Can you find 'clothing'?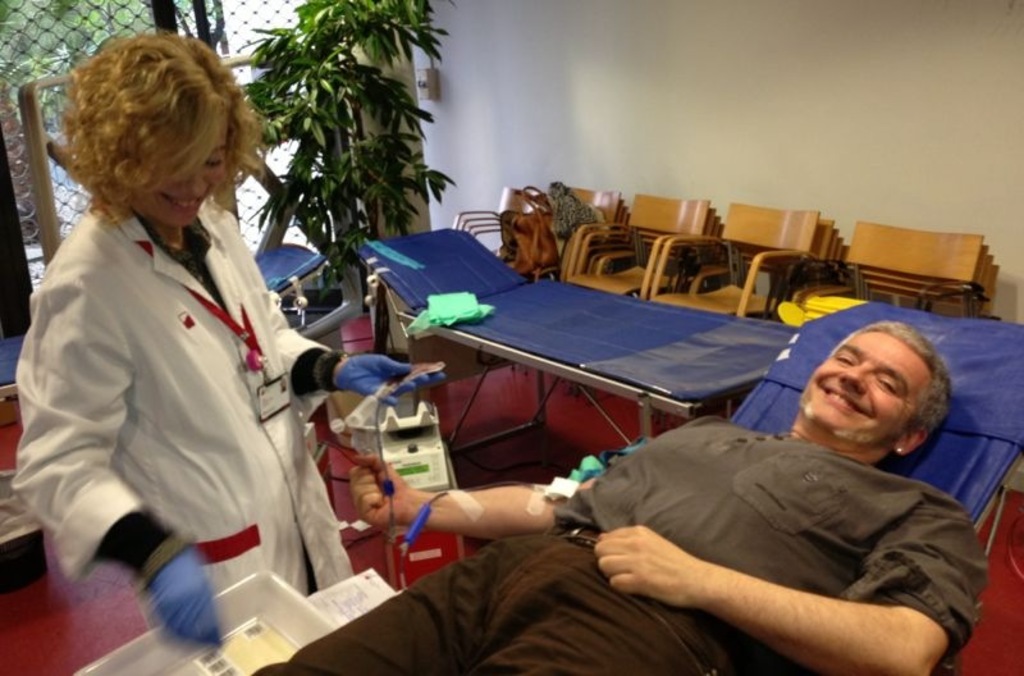
Yes, bounding box: (274, 457, 987, 675).
